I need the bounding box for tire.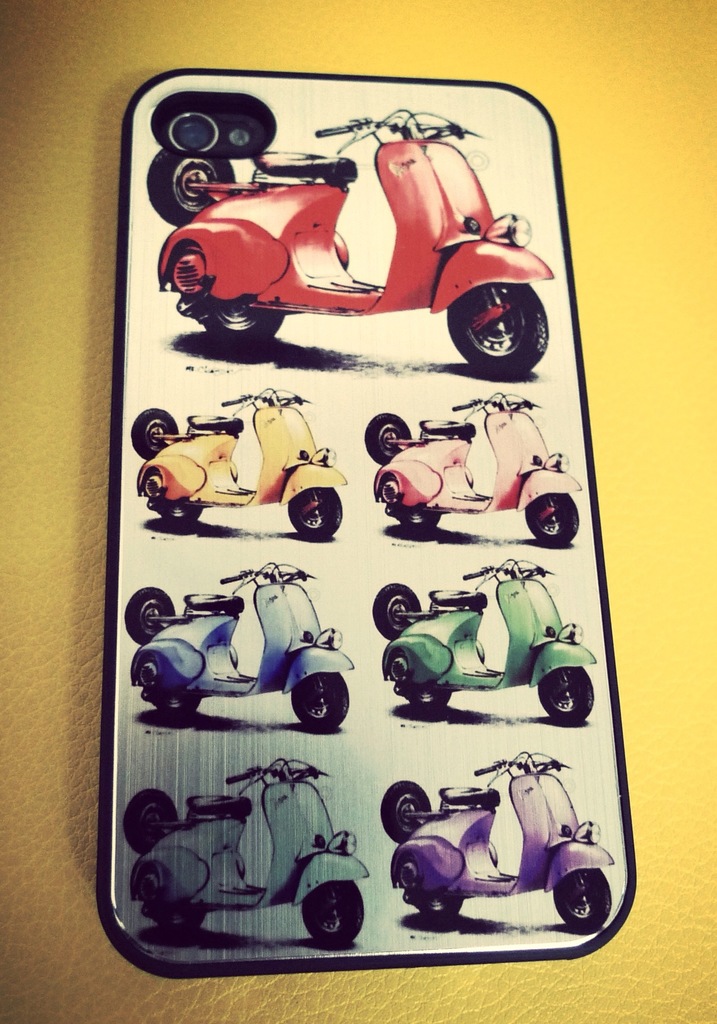
Here it is: 364 413 410 464.
